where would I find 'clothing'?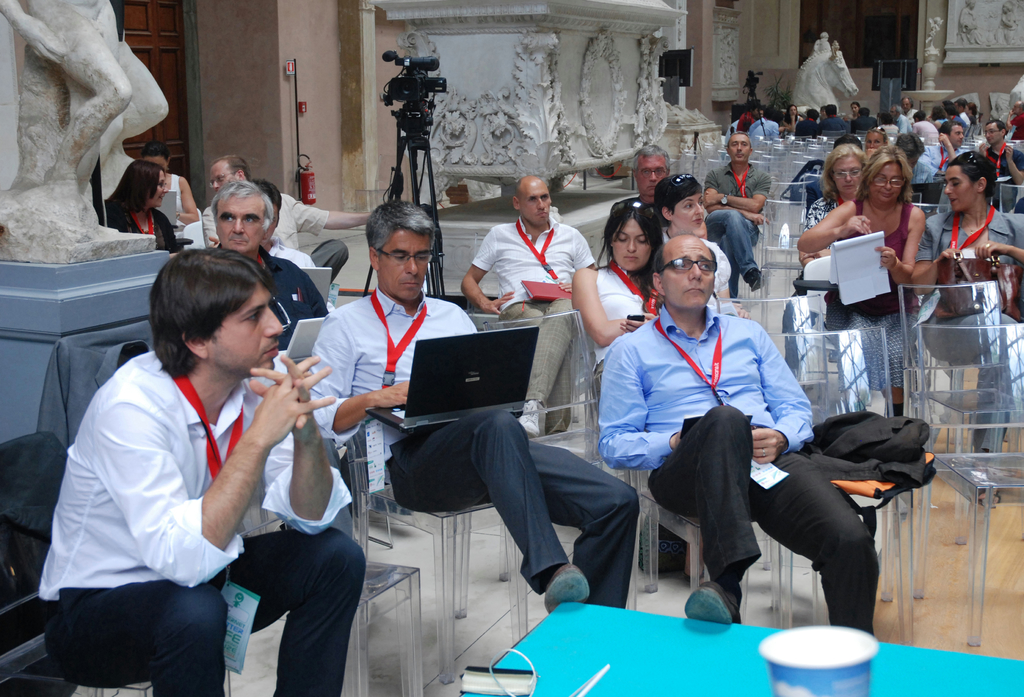
At BBox(911, 204, 1023, 455).
